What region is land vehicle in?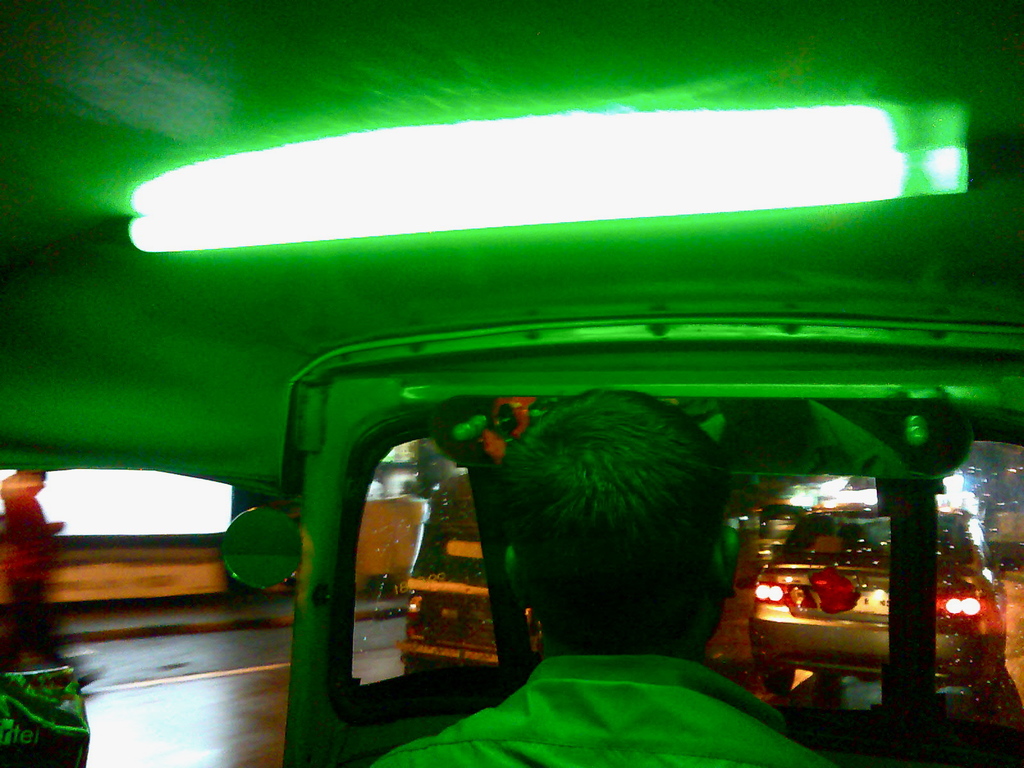
x1=402 y1=474 x2=542 y2=673.
